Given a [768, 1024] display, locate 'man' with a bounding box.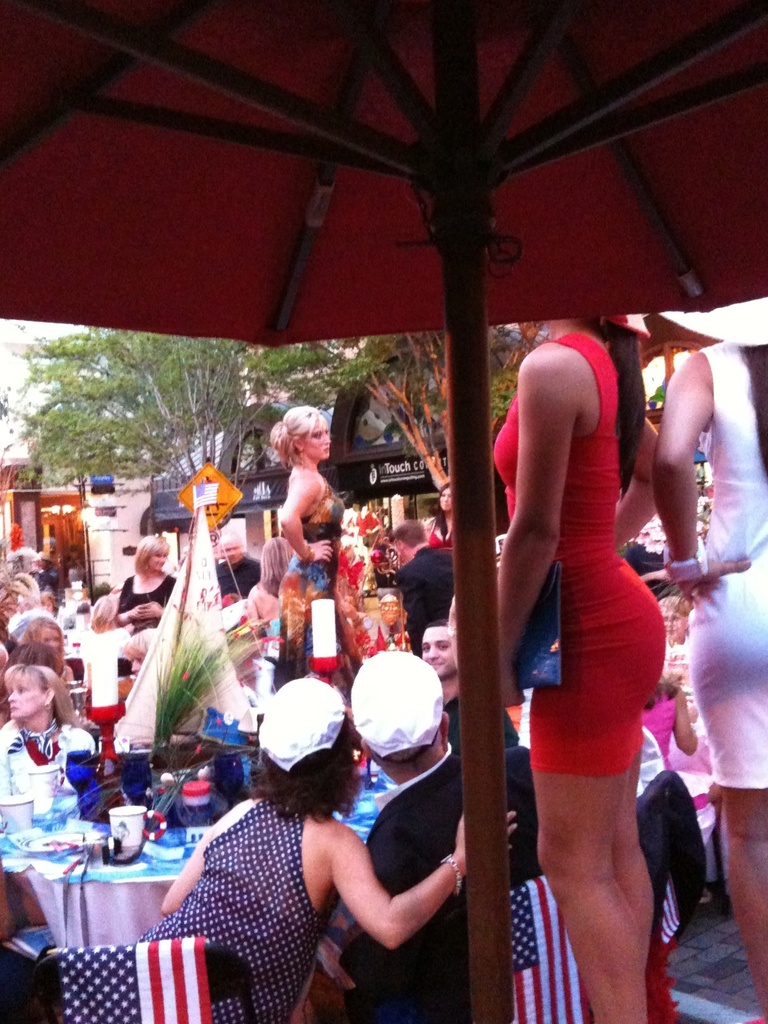
Located: [415,621,512,748].
